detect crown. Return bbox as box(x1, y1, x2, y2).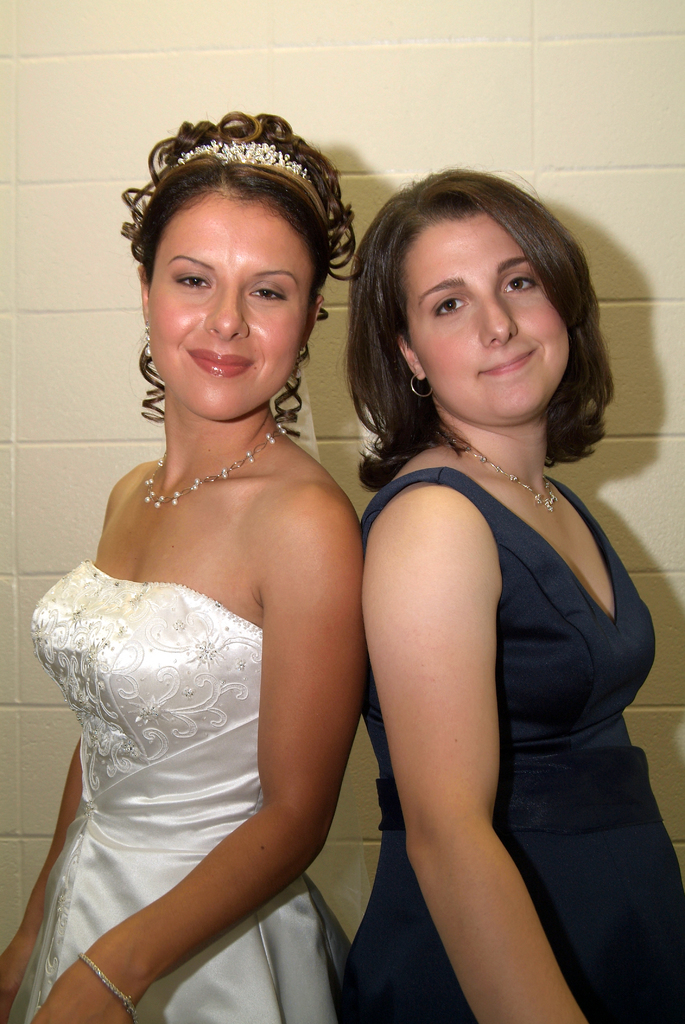
box(156, 137, 328, 251).
